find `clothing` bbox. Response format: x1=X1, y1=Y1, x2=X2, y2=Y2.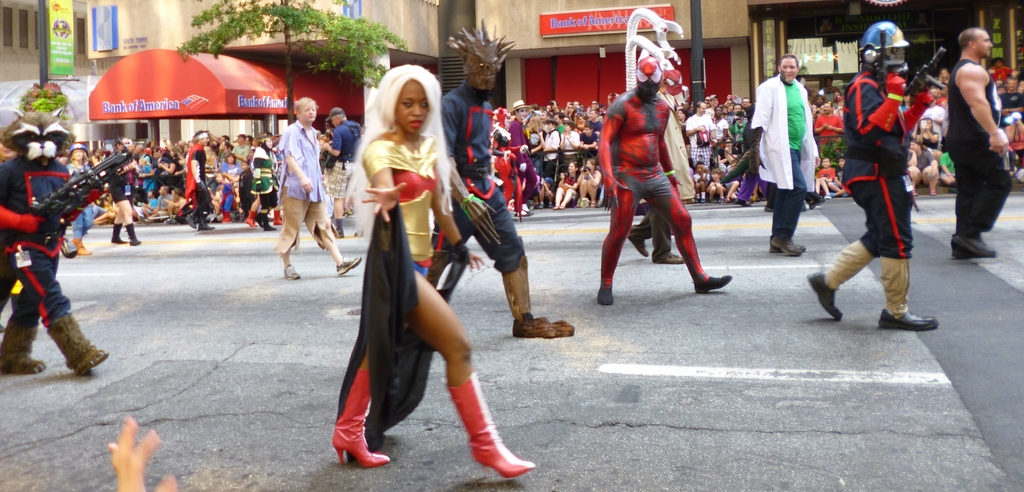
x1=332, y1=111, x2=482, y2=418.
